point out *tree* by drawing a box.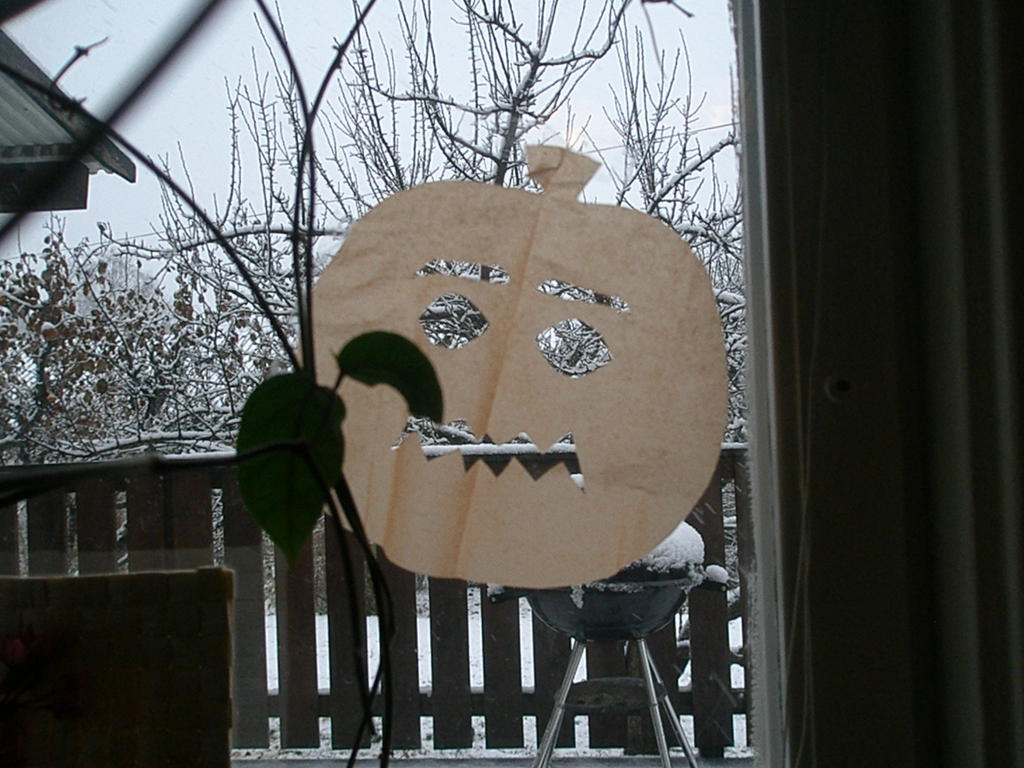
[left=94, top=0, right=694, bottom=588].
